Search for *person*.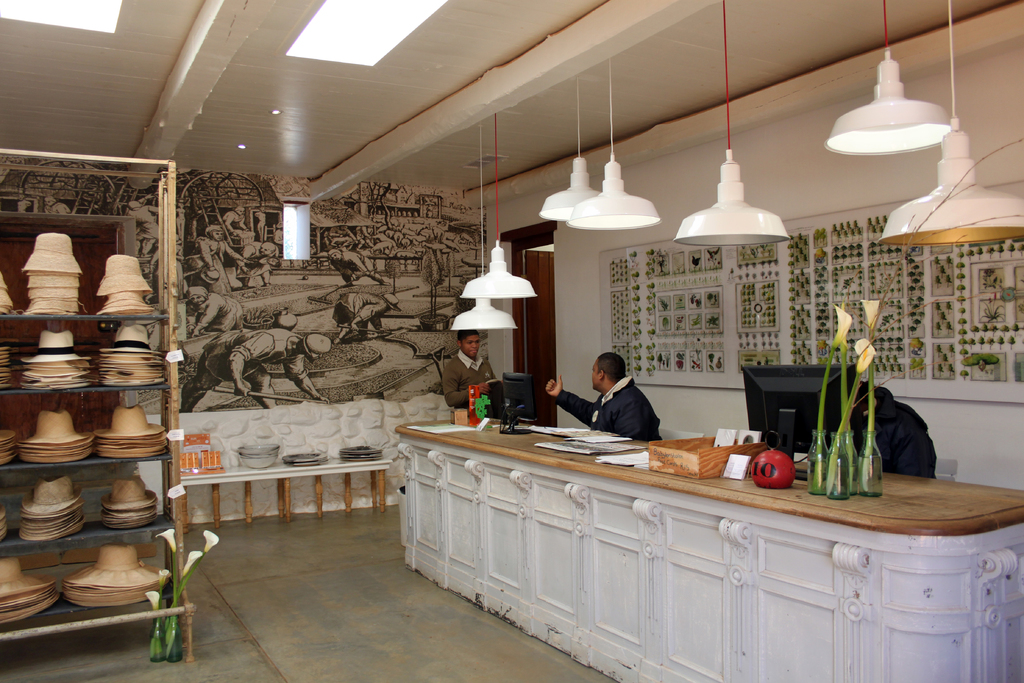
Found at <box>449,329,504,438</box>.
